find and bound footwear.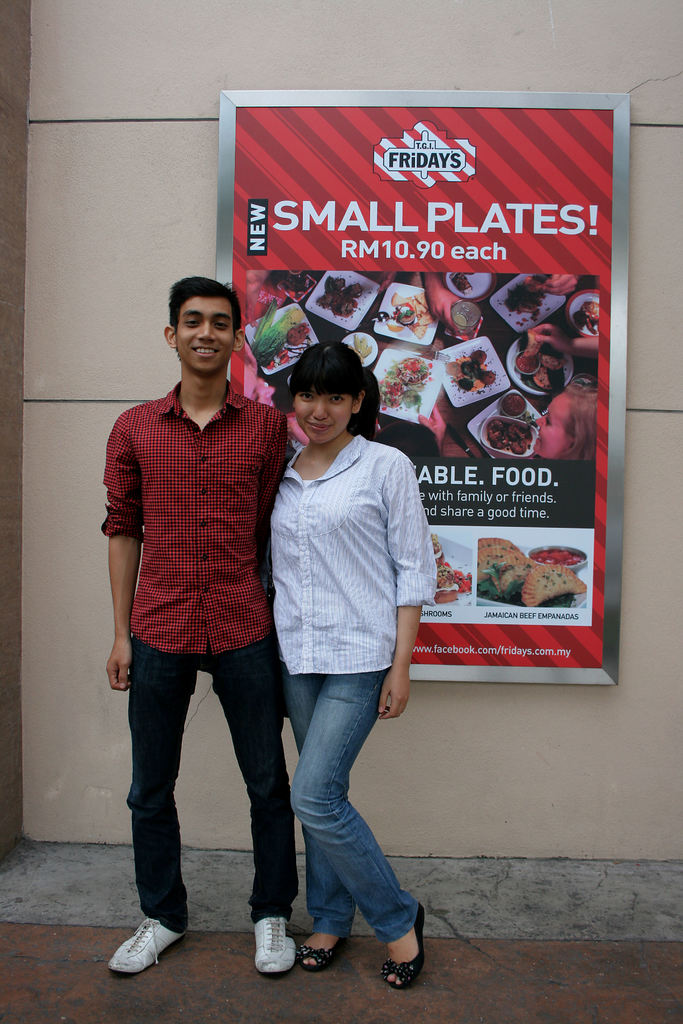
Bound: bbox(299, 935, 347, 970).
